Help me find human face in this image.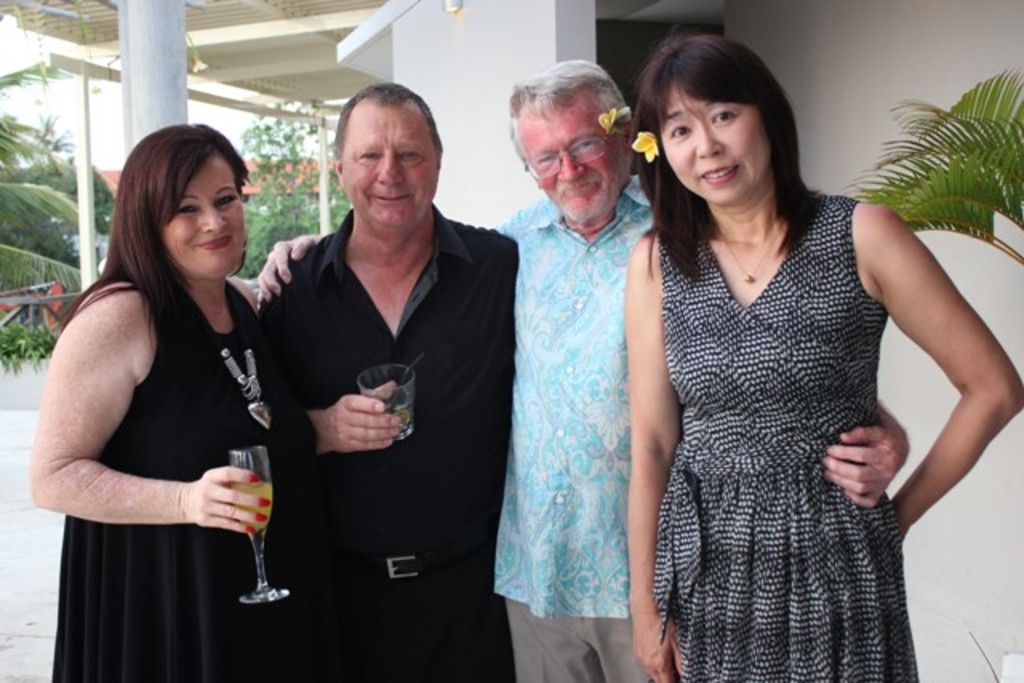
Found it: bbox(661, 78, 771, 208).
